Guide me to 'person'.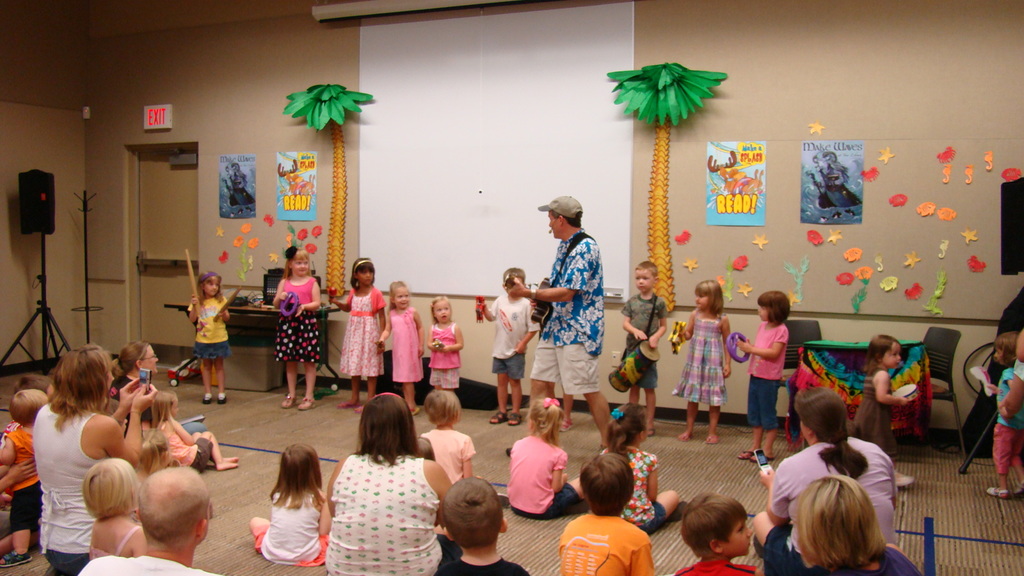
Guidance: x1=480, y1=261, x2=539, y2=433.
